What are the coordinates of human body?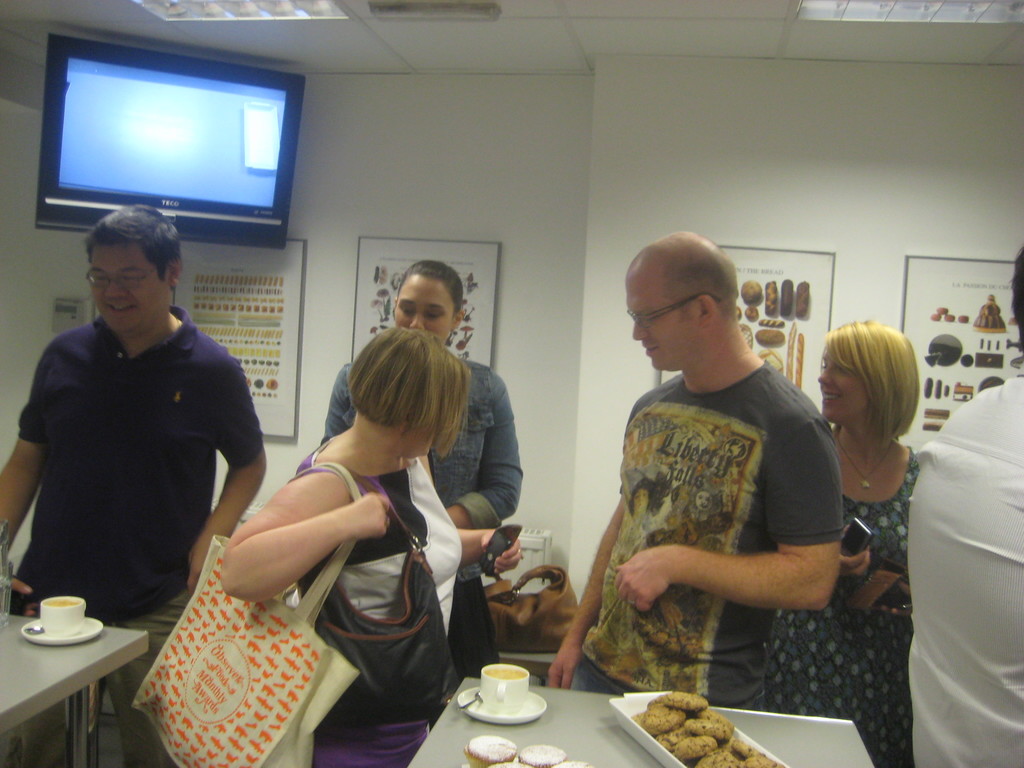
Rect(324, 355, 525, 710).
